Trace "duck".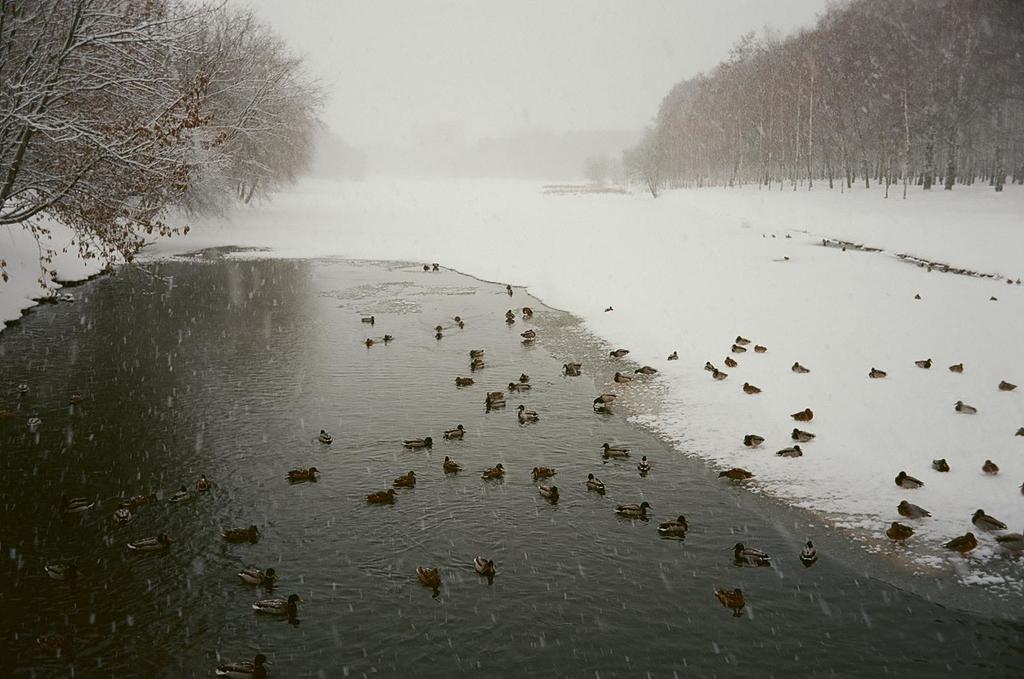
Traced to [left=613, top=500, right=657, bottom=517].
